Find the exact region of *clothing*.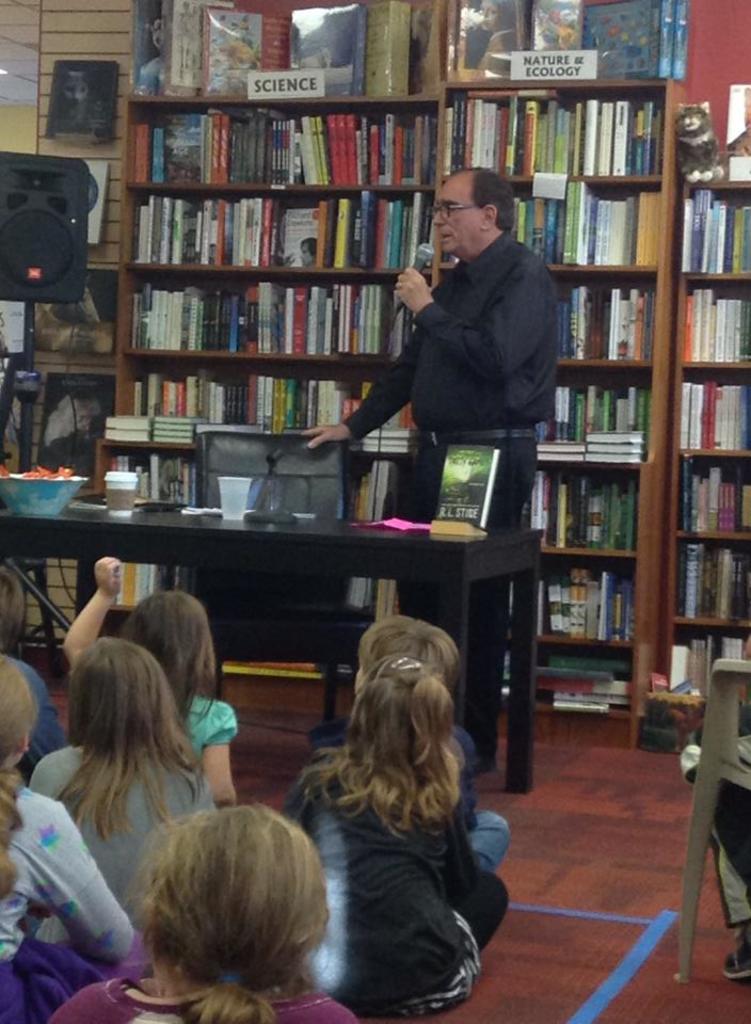
Exact region: x1=0 y1=907 x2=95 y2=1023.
